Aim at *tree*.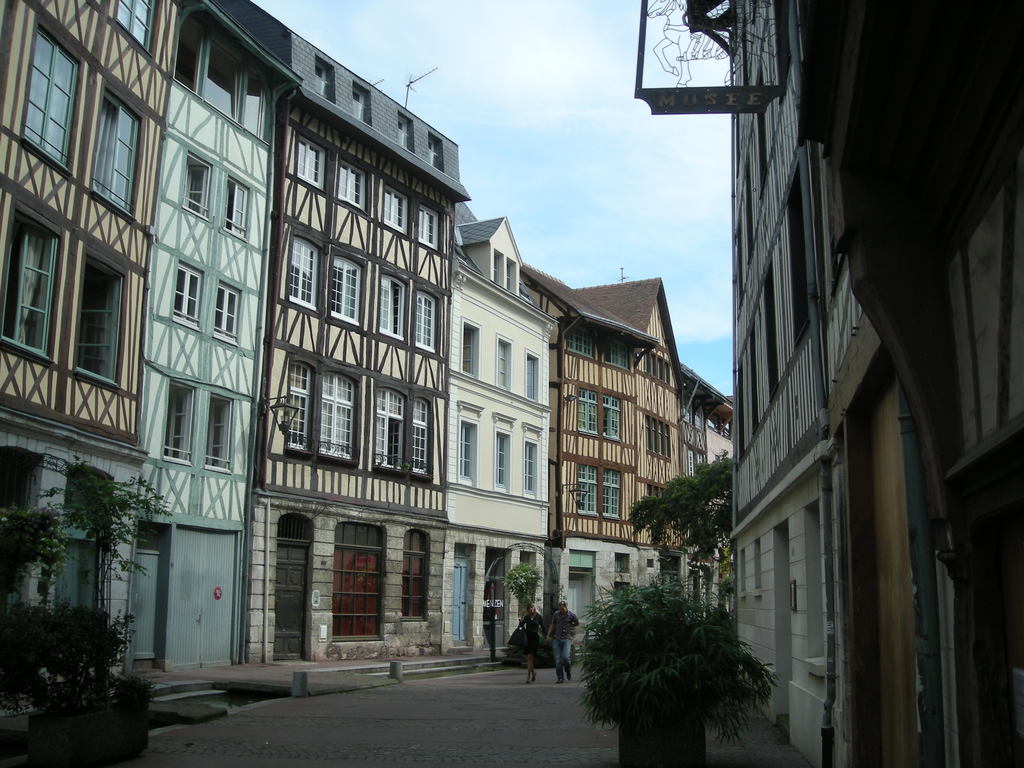
Aimed at <region>582, 585, 744, 767</region>.
